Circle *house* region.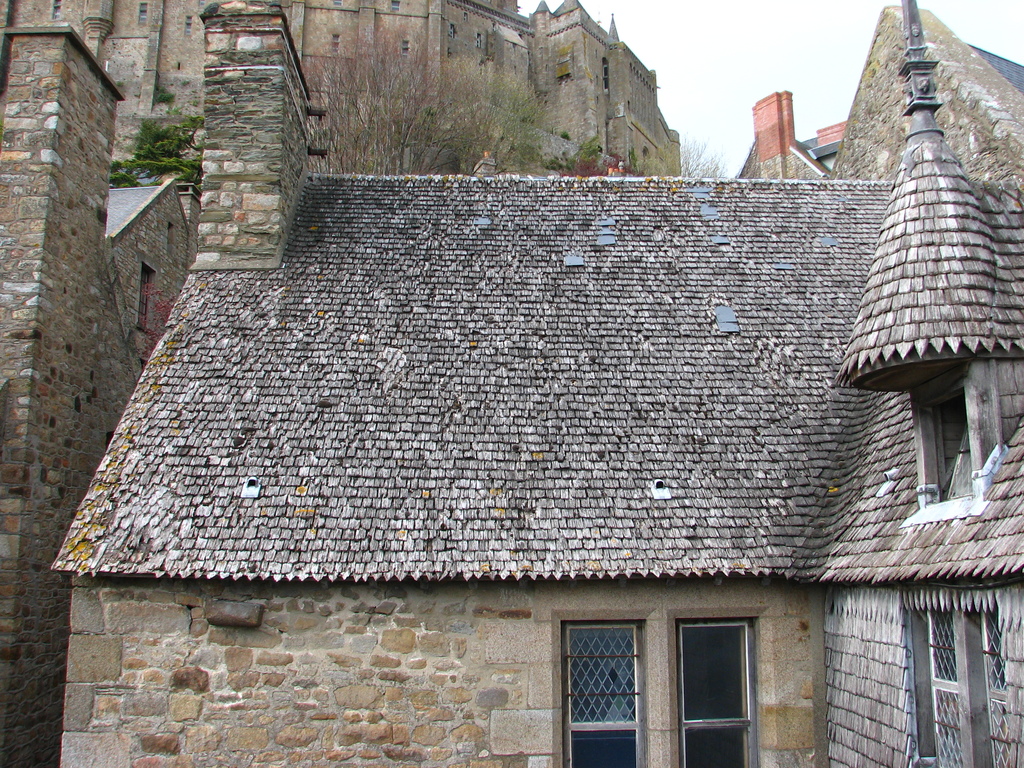
Region: select_region(49, 0, 1023, 570).
